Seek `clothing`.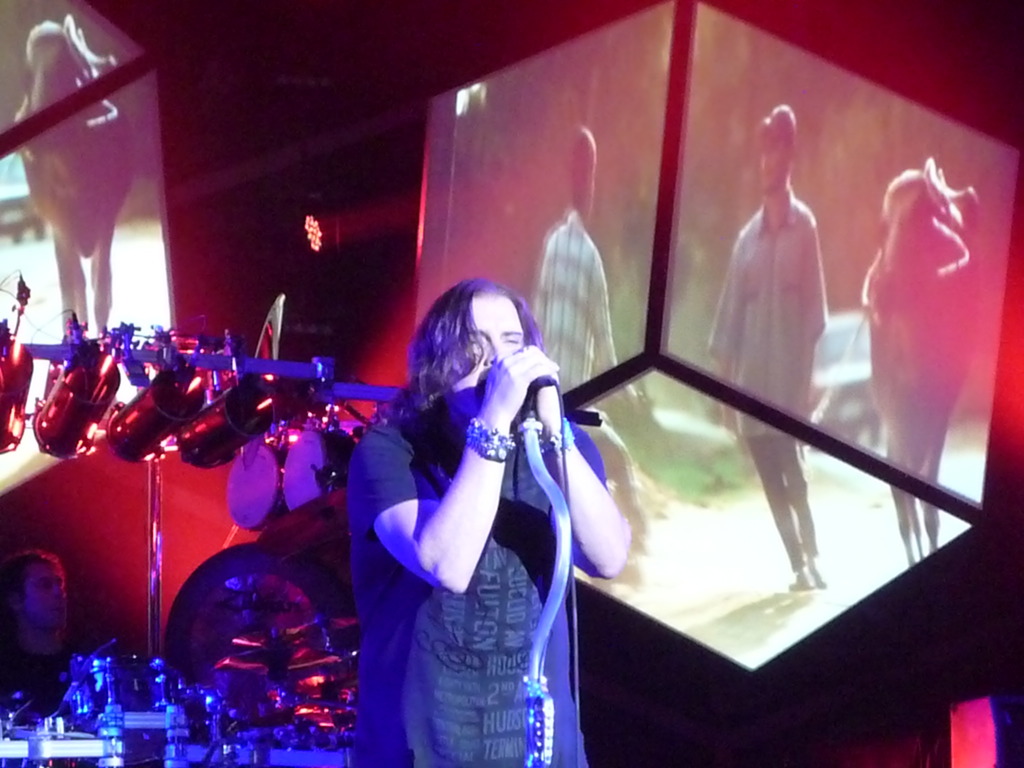
x1=867 y1=195 x2=976 y2=542.
